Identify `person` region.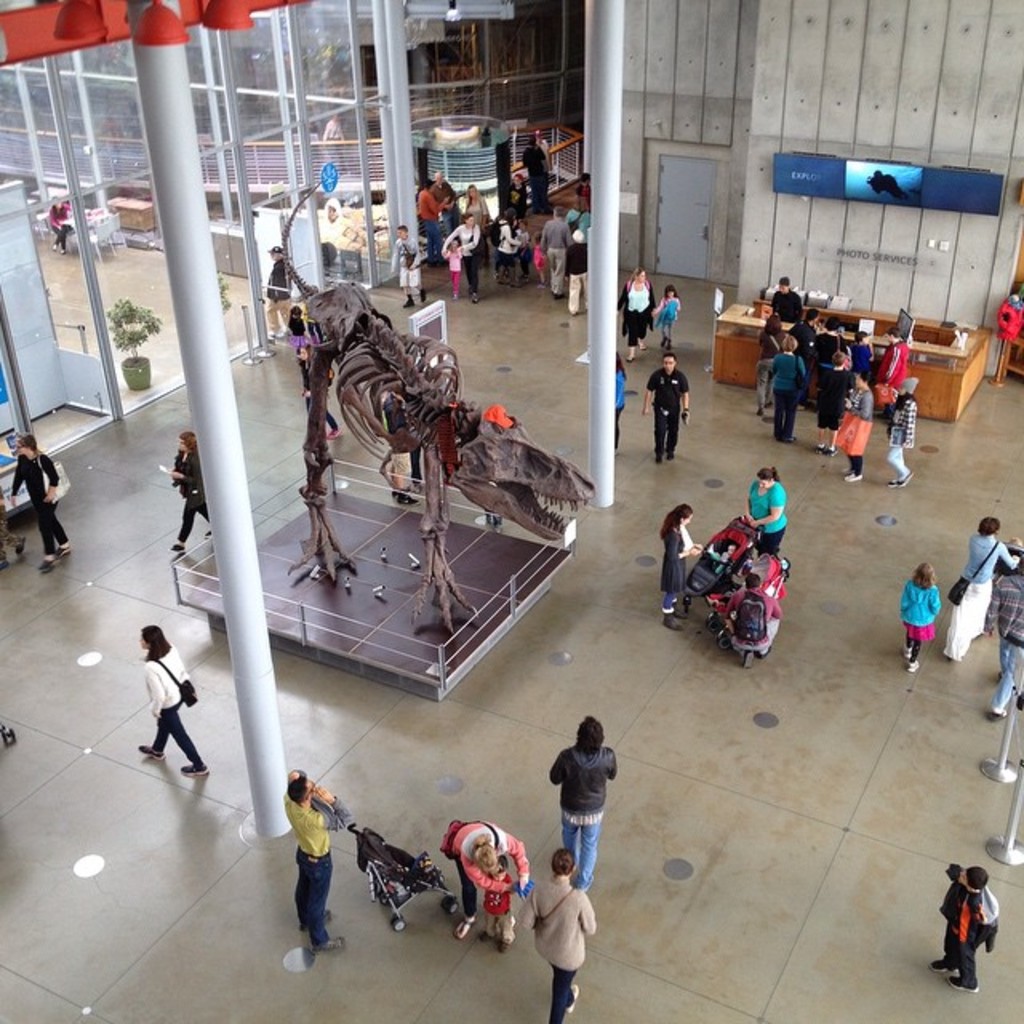
Region: box=[566, 227, 590, 314].
